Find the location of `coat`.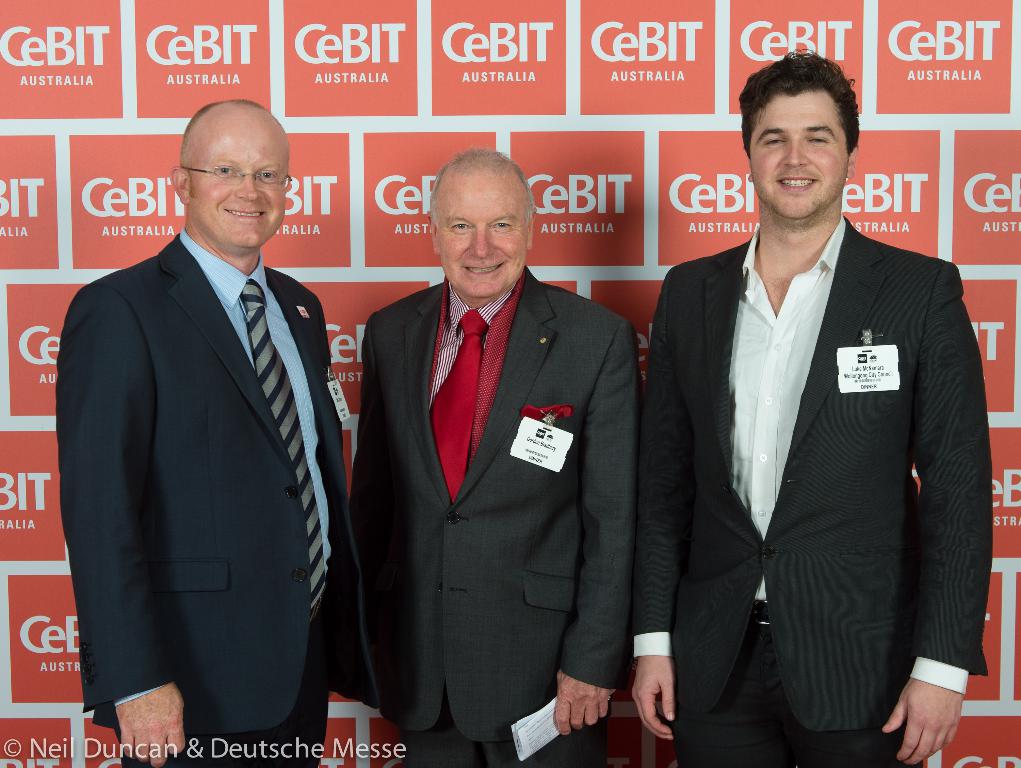
Location: pyautogui.locateOnScreen(634, 219, 1001, 748).
